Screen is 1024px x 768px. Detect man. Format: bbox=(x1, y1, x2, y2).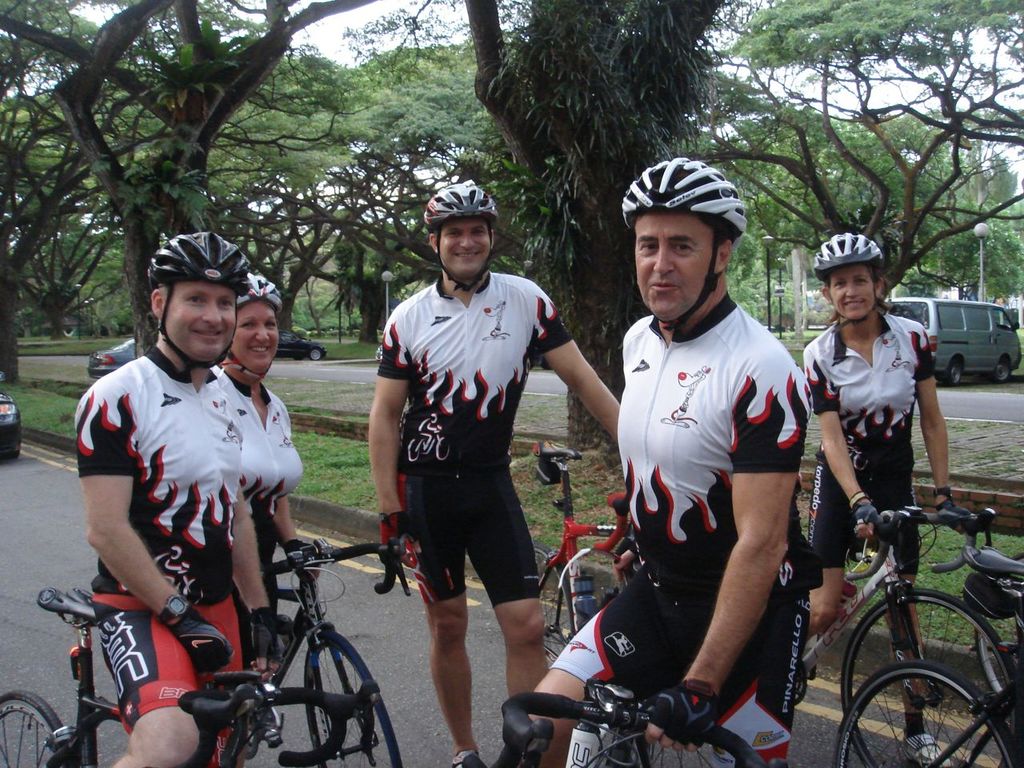
bbox=(365, 182, 622, 767).
